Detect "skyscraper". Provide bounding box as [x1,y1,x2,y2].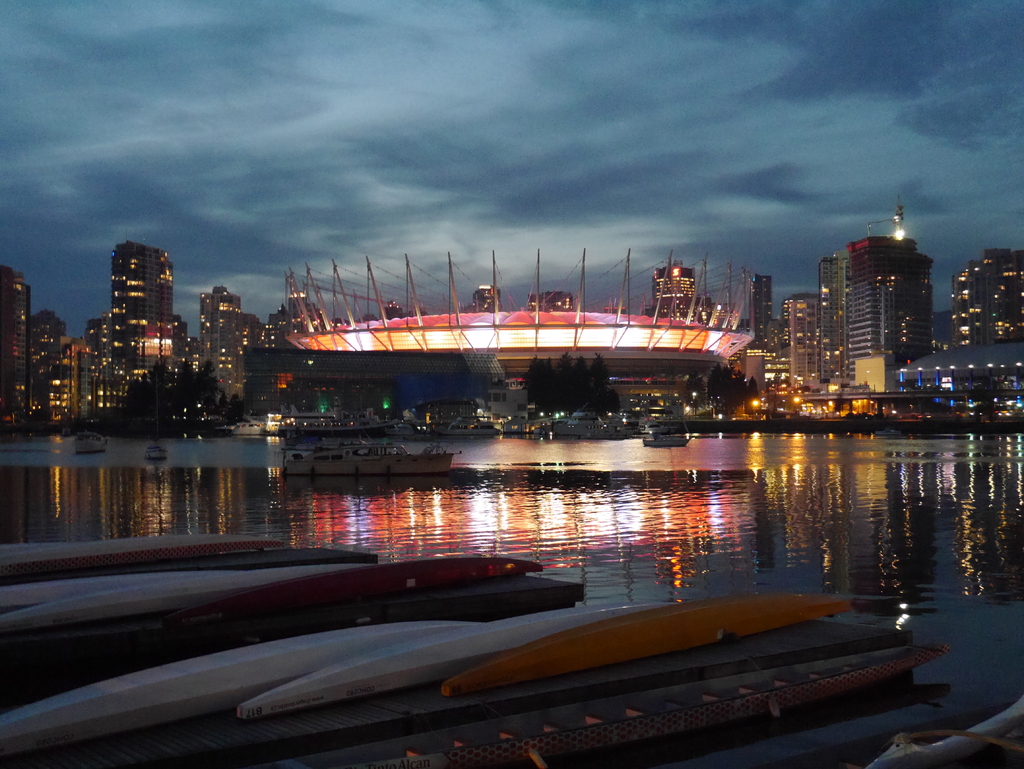
[811,198,959,398].
